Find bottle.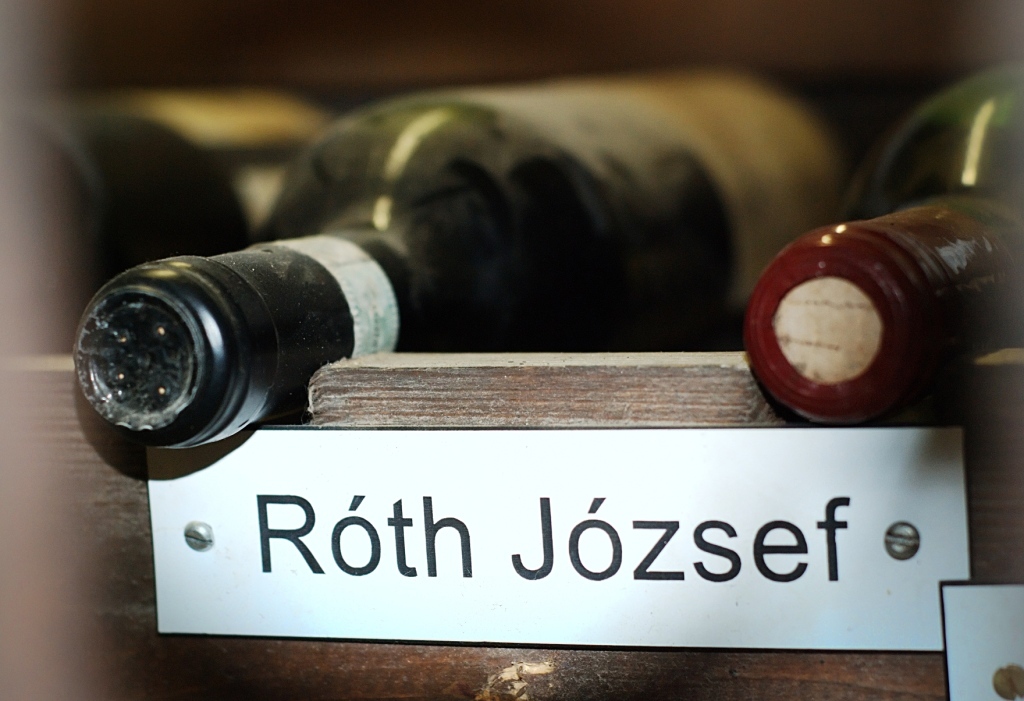
743,71,1023,442.
